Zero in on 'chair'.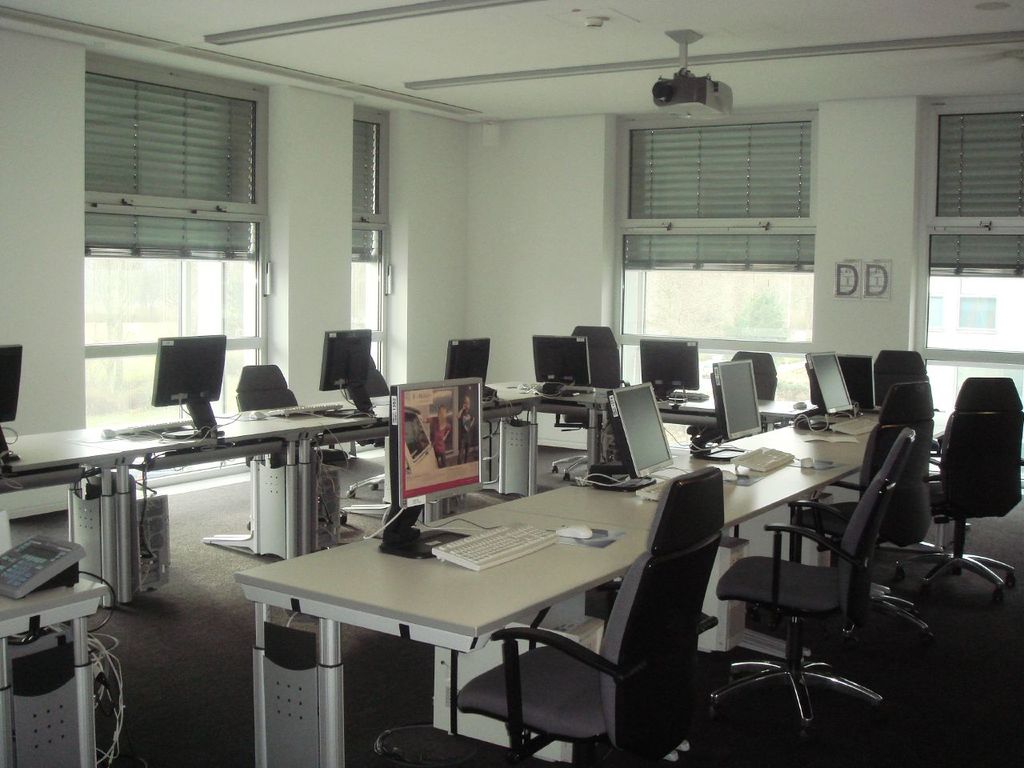
Zeroed in: [x1=455, y1=474, x2=722, y2=767].
